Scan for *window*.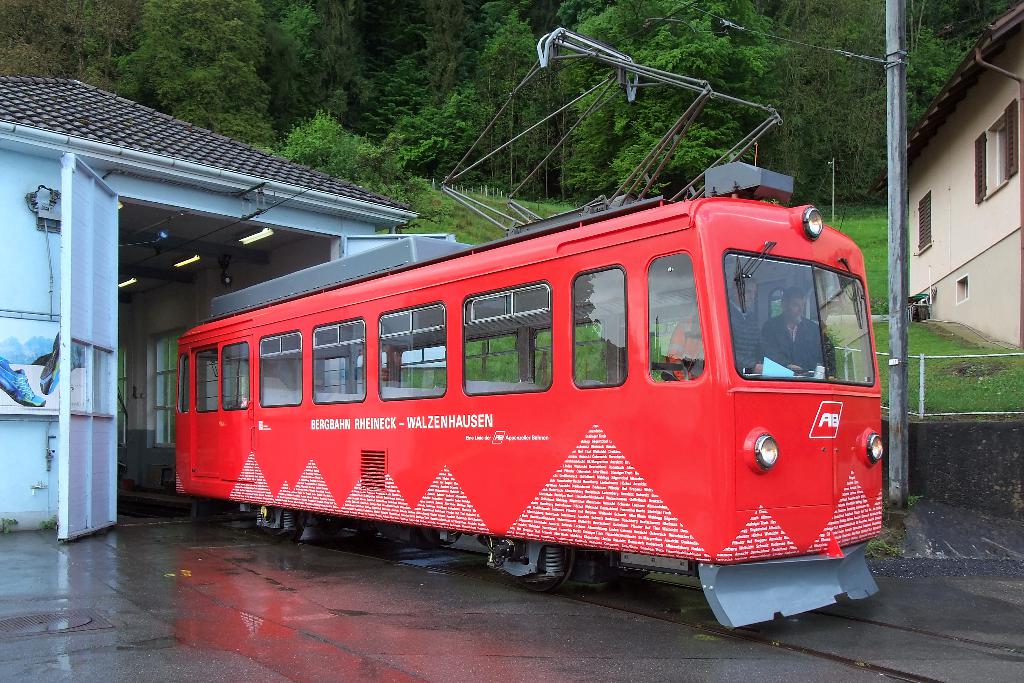
Scan result: (left=981, top=98, right=1023, bottom=206).
